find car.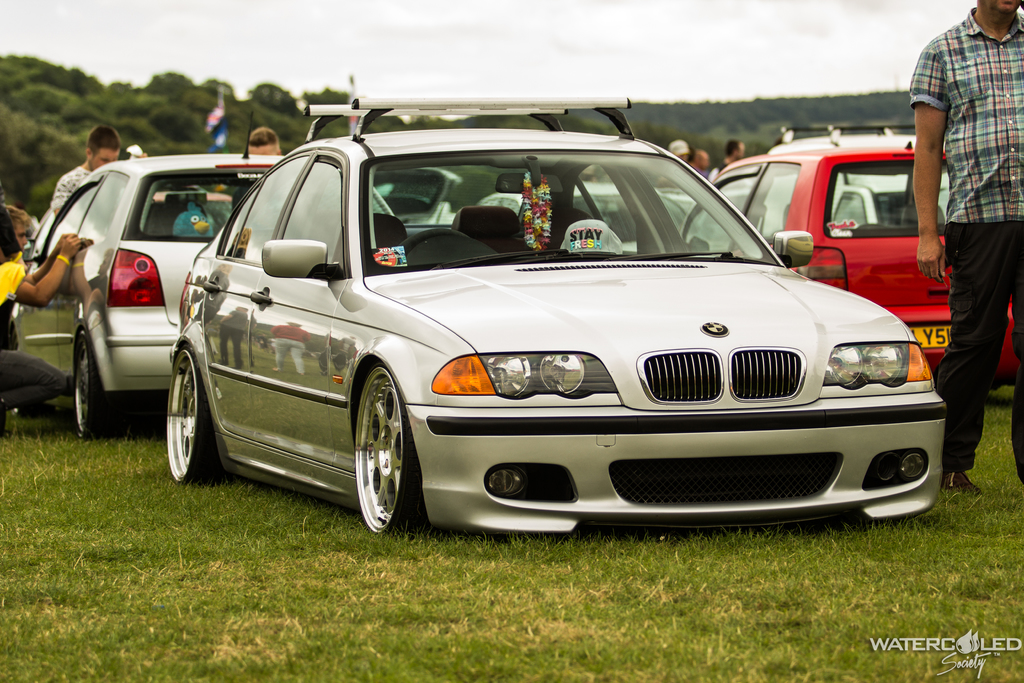
(117, 127, 957, 542).
